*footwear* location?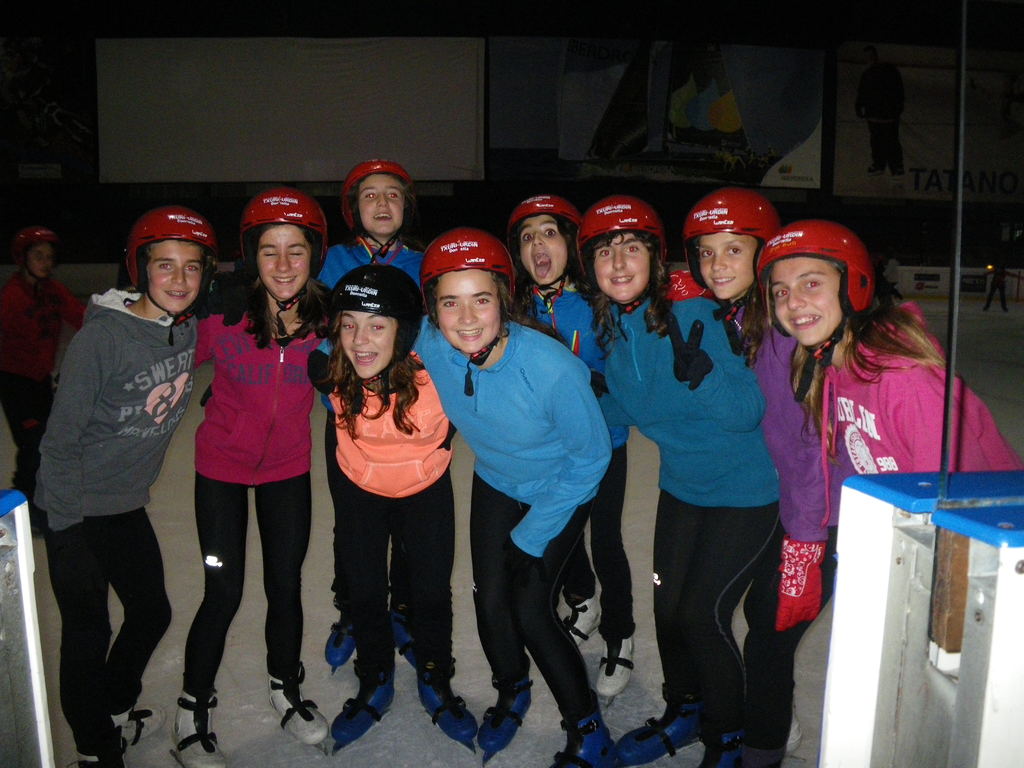
x1=269 y1=672 x2=328 y2=740
